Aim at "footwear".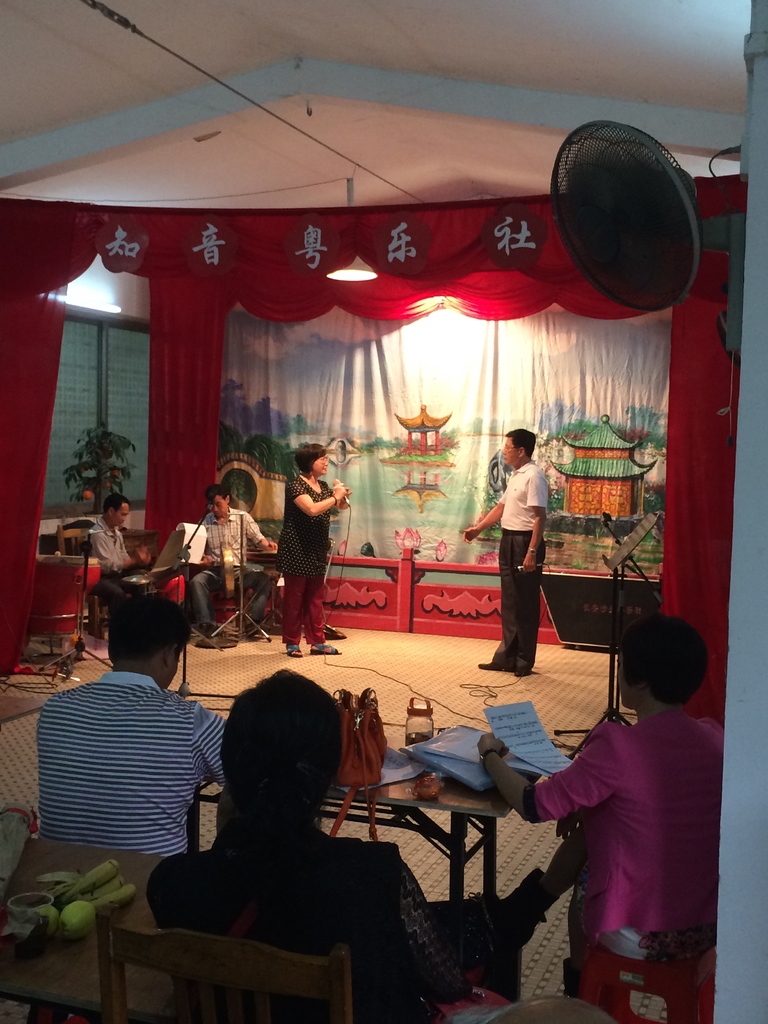
Aimed at BBox(308, 642, 343, 657).
